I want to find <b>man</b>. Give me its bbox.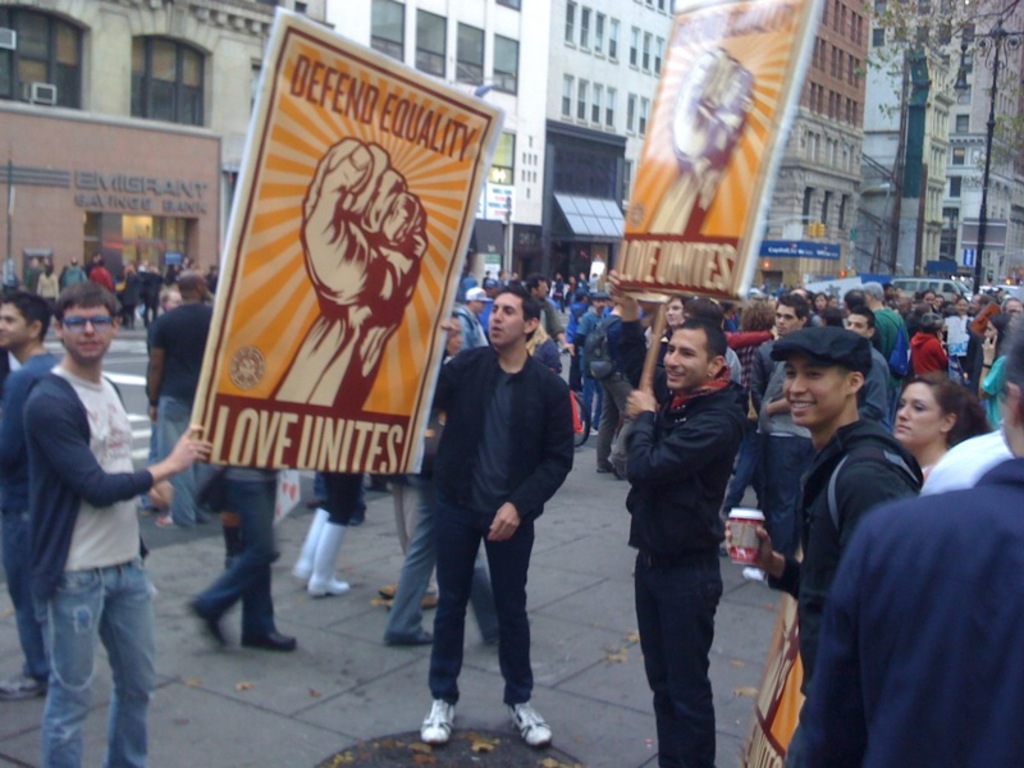
<region>579, 293, 613, 426</region>.
